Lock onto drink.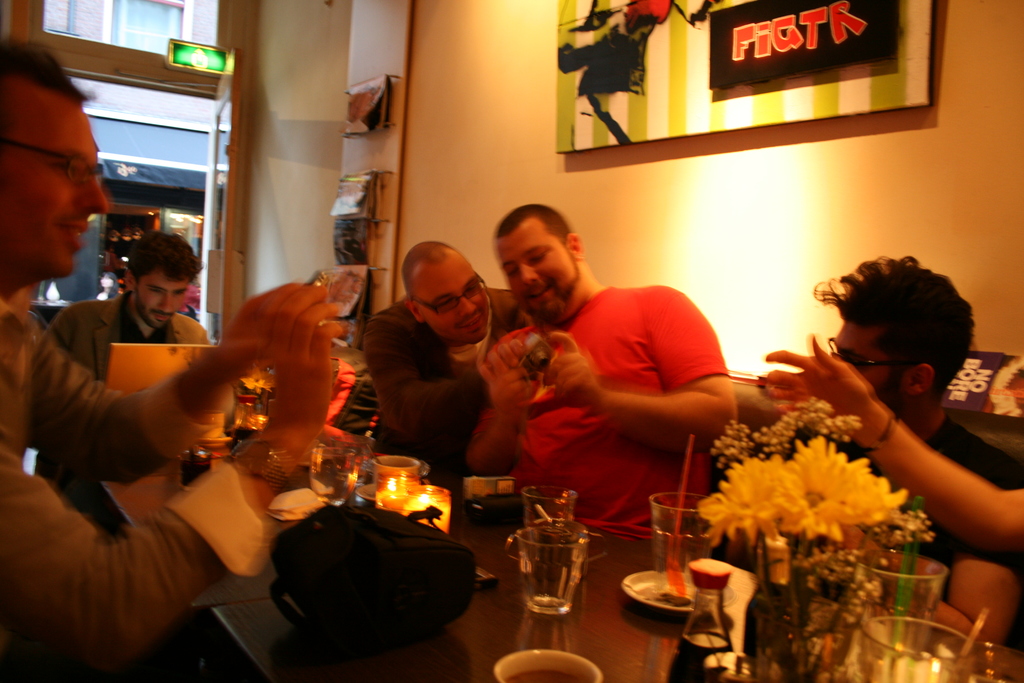
Locked: [233, 429, 257, 452].
